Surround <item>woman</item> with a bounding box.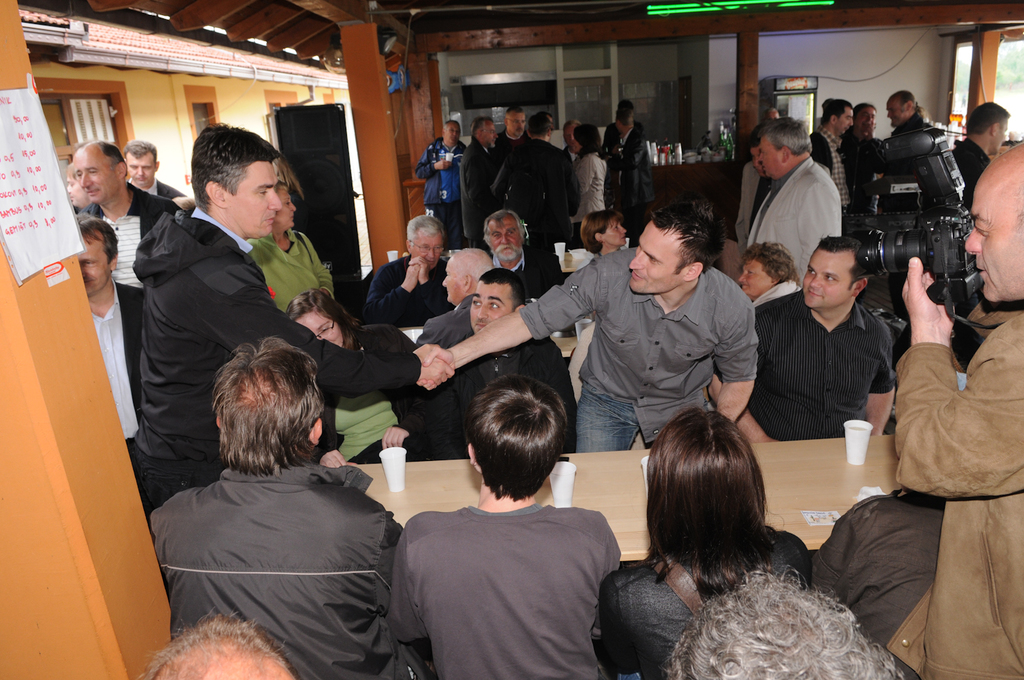
(left=570, top=125, right=602, bottom=243).
